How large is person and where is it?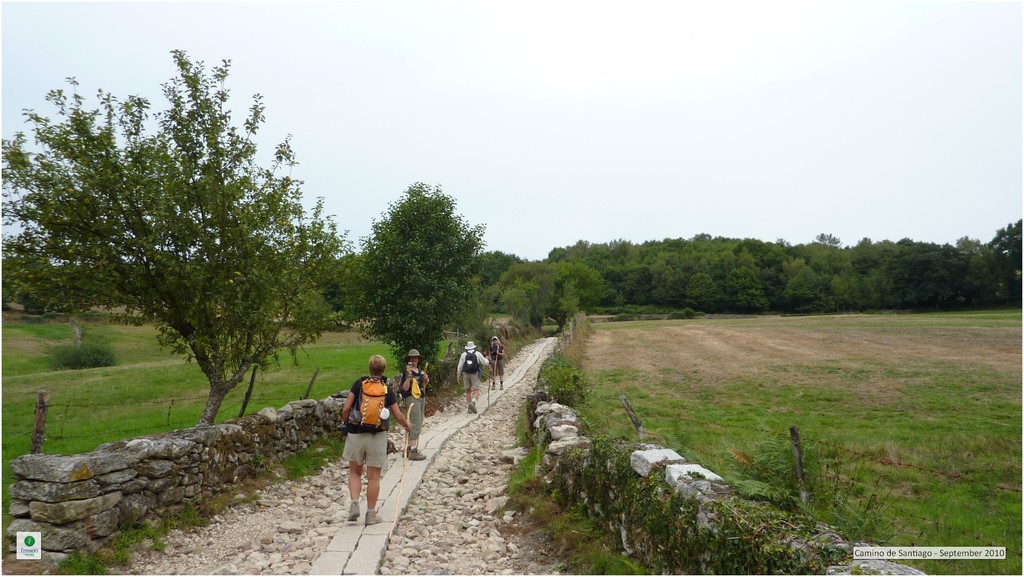
Bounding box: locate(456, 340, 491, 413).
